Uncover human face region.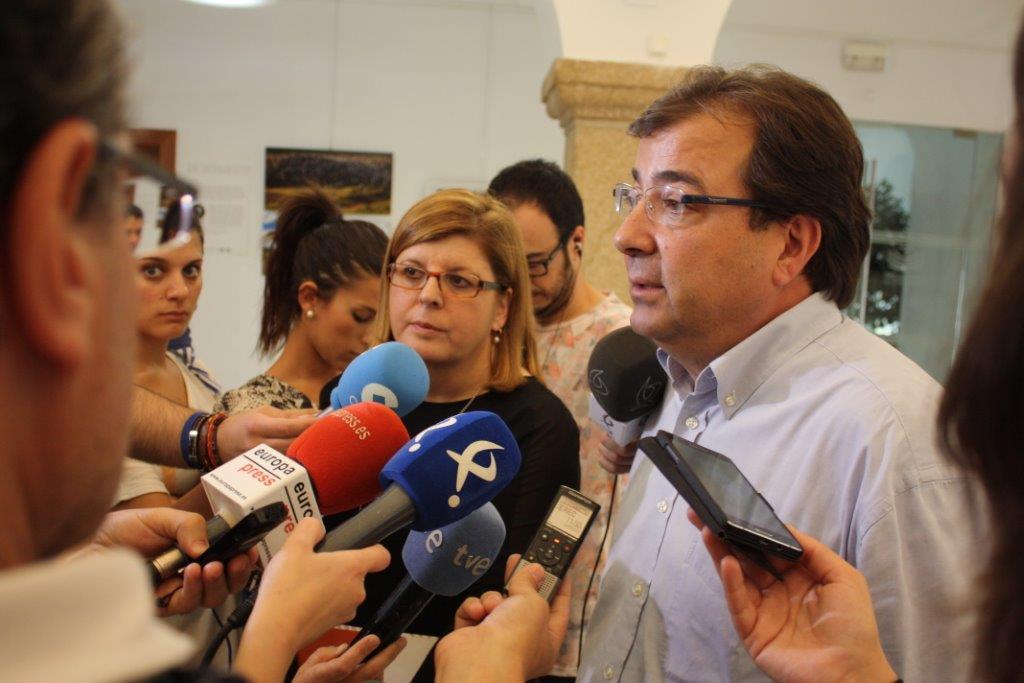
Uncovered: Rect(508, 209, 574, 314).
